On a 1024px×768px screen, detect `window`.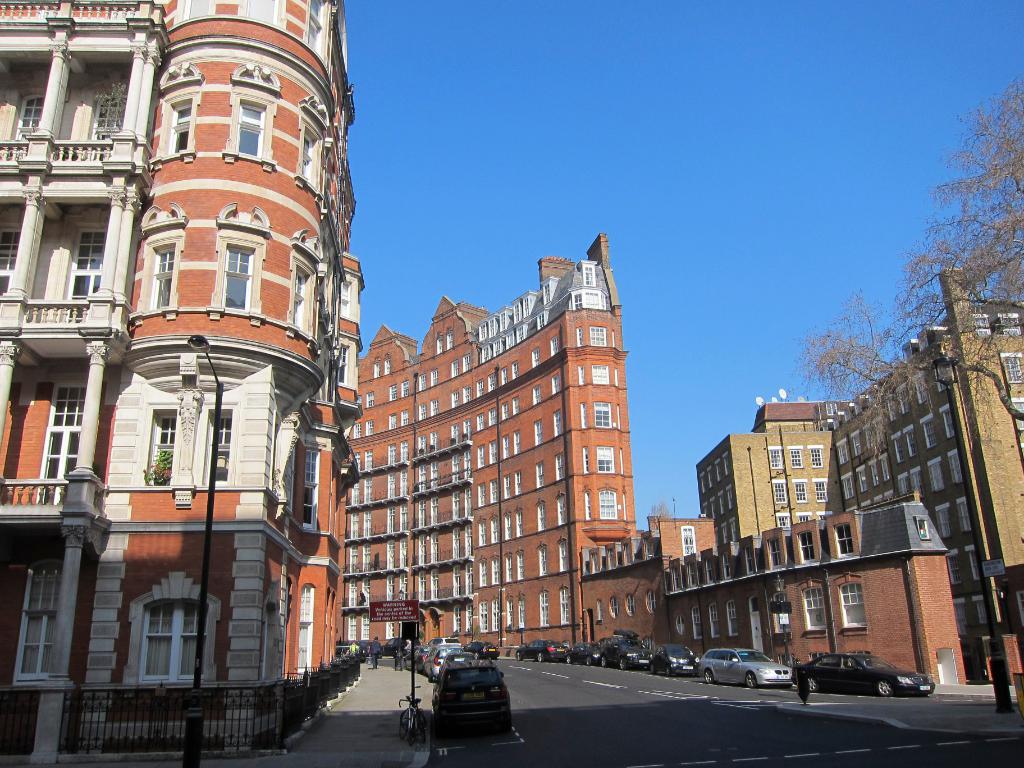
<box>451,359,457,376</box>.
